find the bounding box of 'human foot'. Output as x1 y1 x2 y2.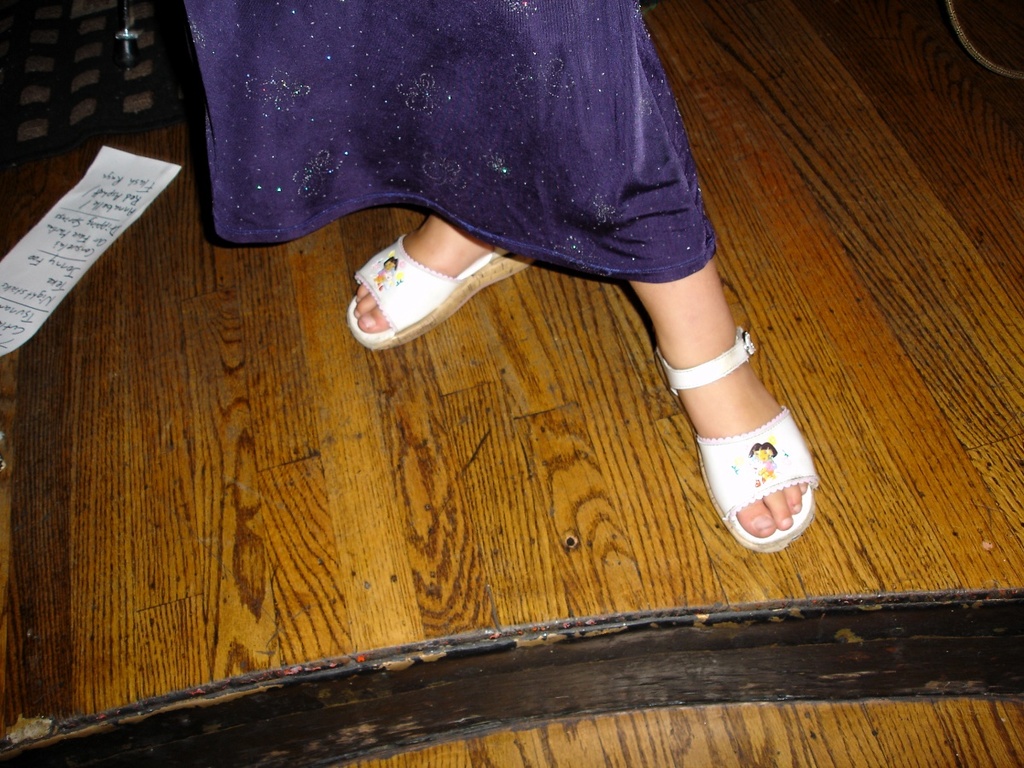
653 311 817 543.
